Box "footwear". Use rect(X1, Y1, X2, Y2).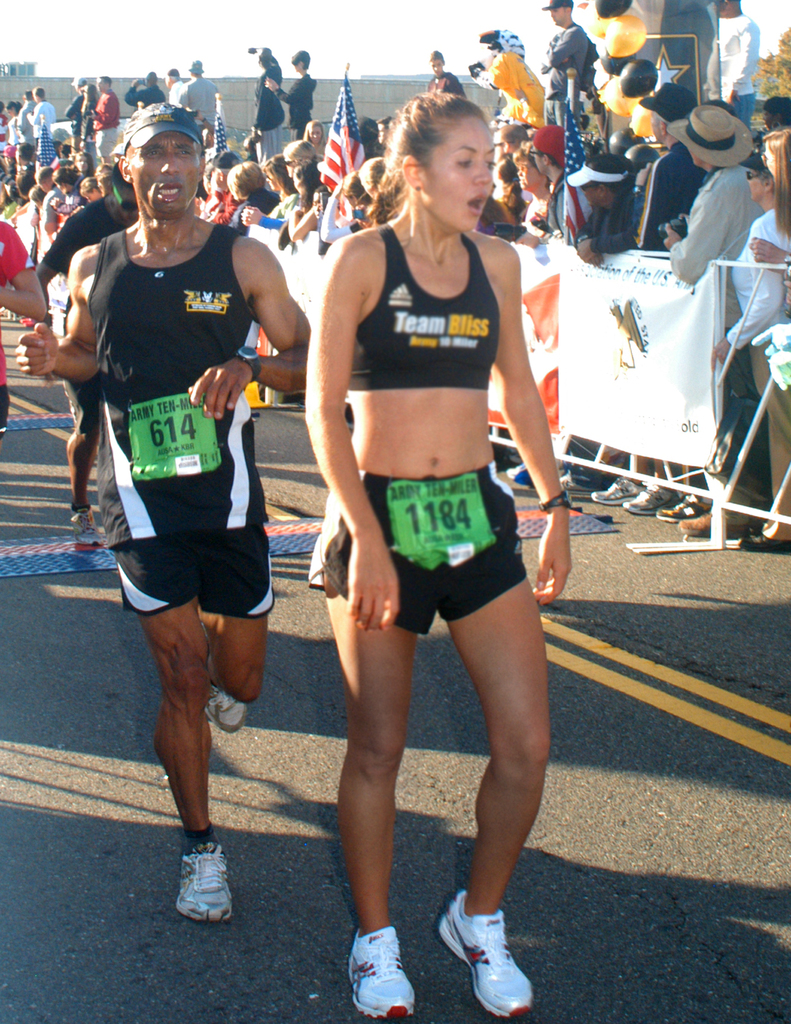
rect(168, 842, 243, 924).
